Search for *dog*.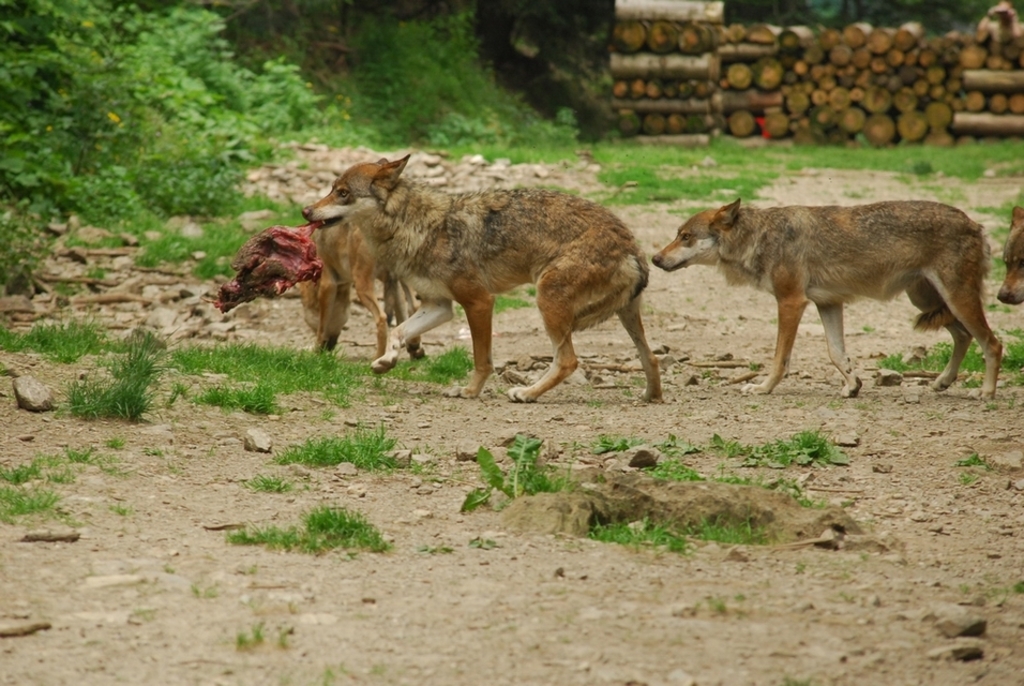
Found at x1=296 y1=219 x2=426 y2=363.
